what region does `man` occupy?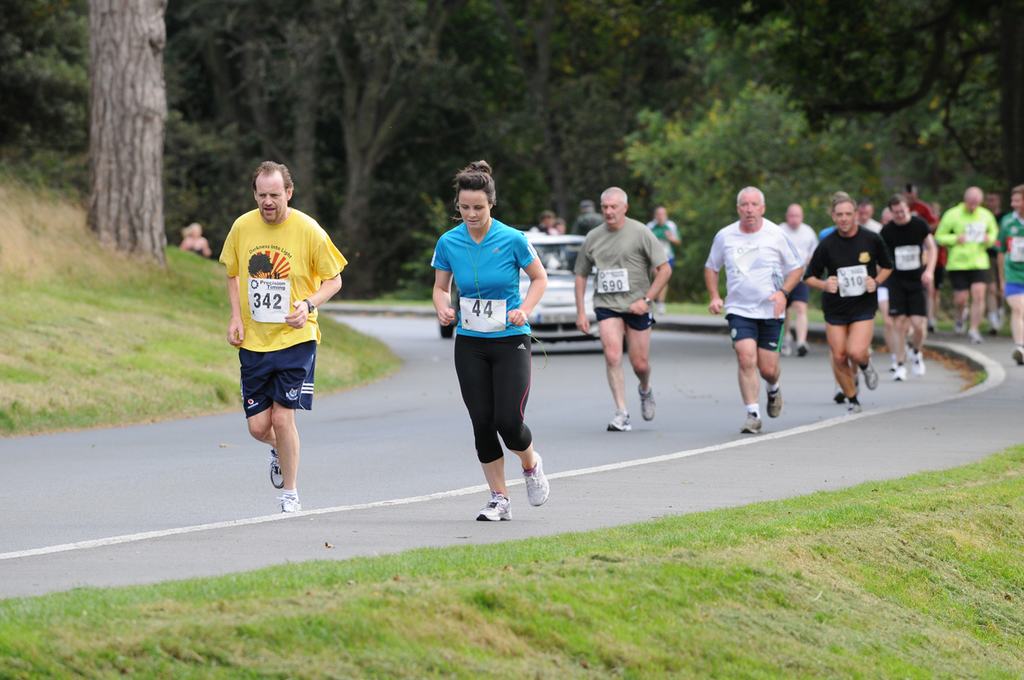
region(581, 187, 666, 414).
